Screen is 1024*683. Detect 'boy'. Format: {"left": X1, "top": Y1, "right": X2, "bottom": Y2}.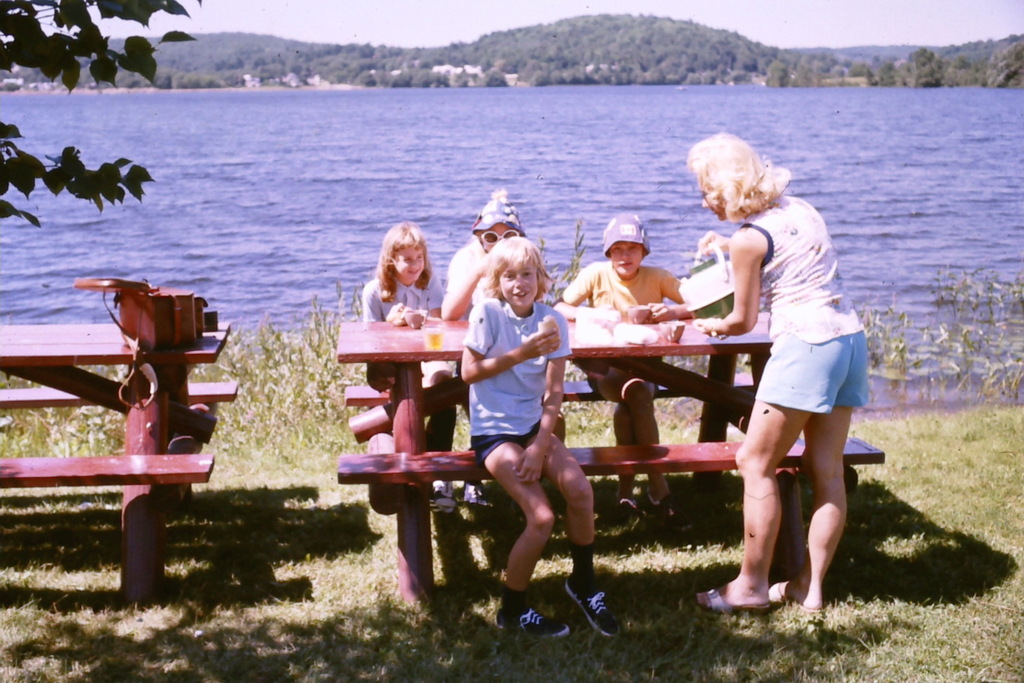
{"left": 549, "top": 214, "right": 690, "bottom": 516}.
